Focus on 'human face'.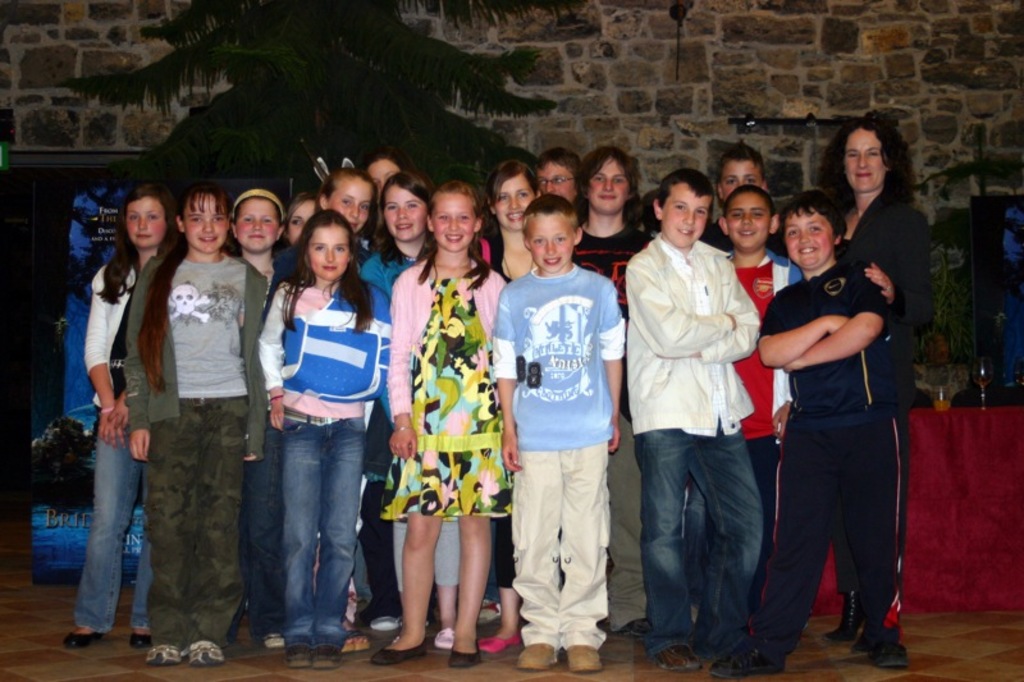
Focused at pyautogui.locateOnScreen(783, 207, 836, 270).
